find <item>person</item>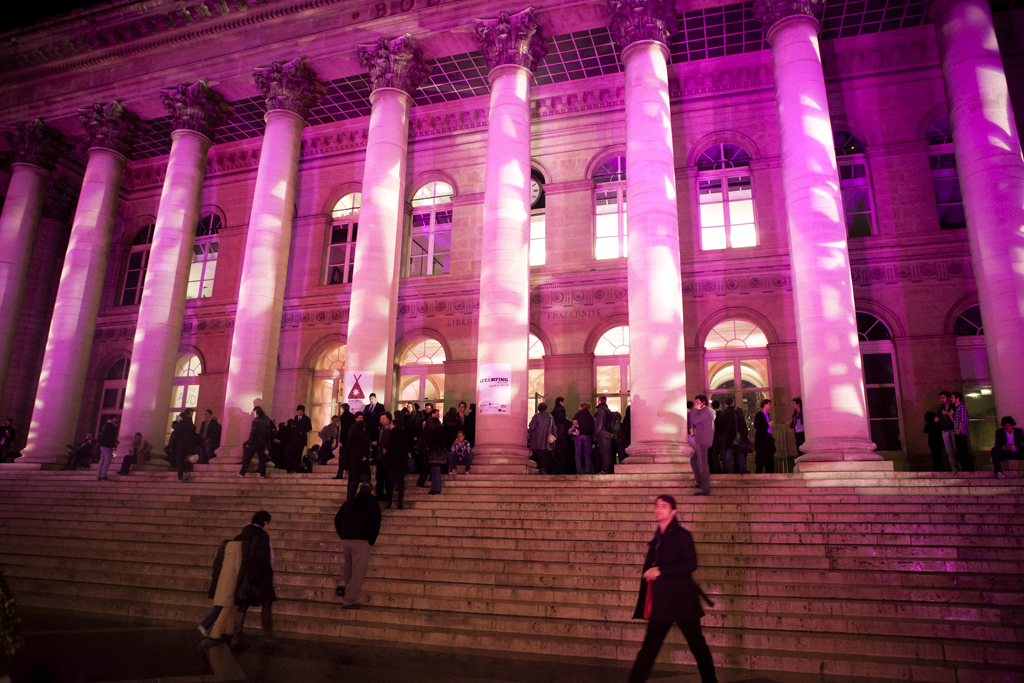
<bbox>273, 425, 285, 469</bbox>
